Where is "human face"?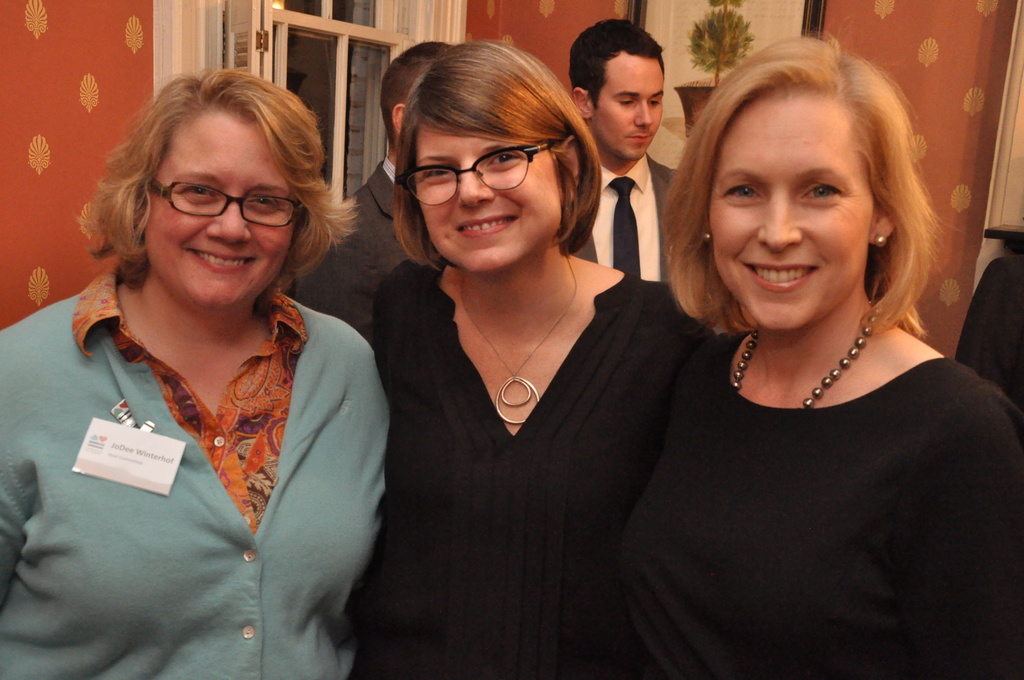
{"left": 416, "top": 127, "right": 559, "bottom": 275}.
